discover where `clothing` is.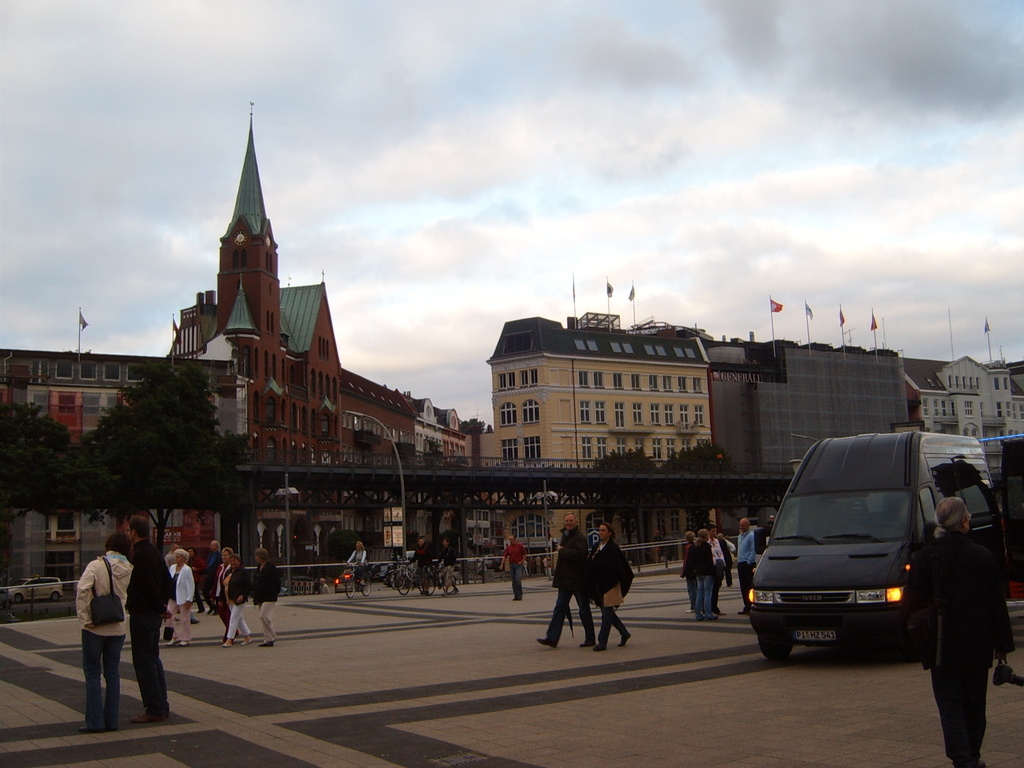
Discovered at x1=575, y1=539, x2=640, y2=653.
